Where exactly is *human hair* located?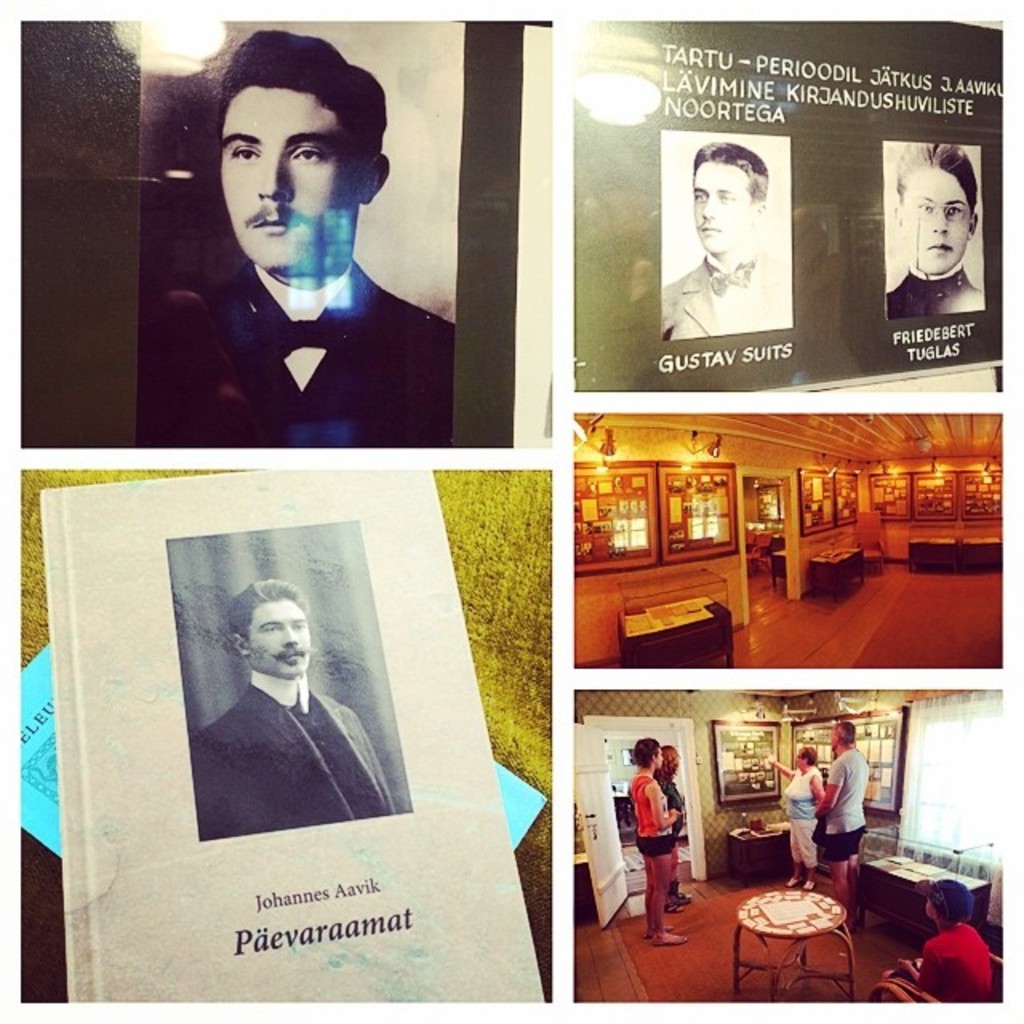
Its bounding box is <box>627,733,659,765</box>.
